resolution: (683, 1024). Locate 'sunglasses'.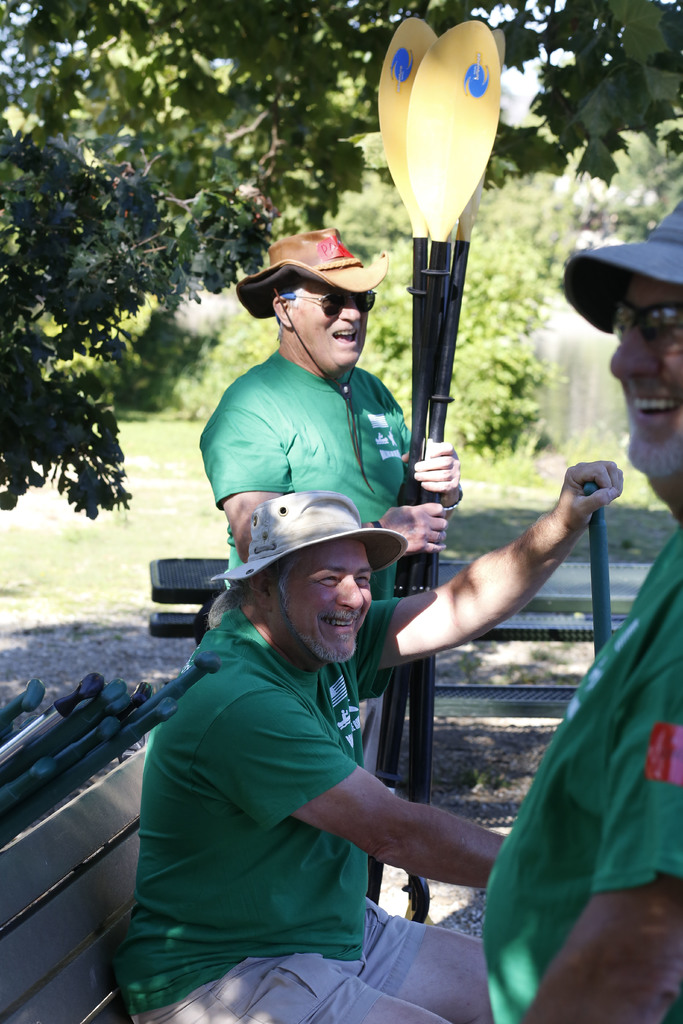
box(616, 300, 680, 357).
